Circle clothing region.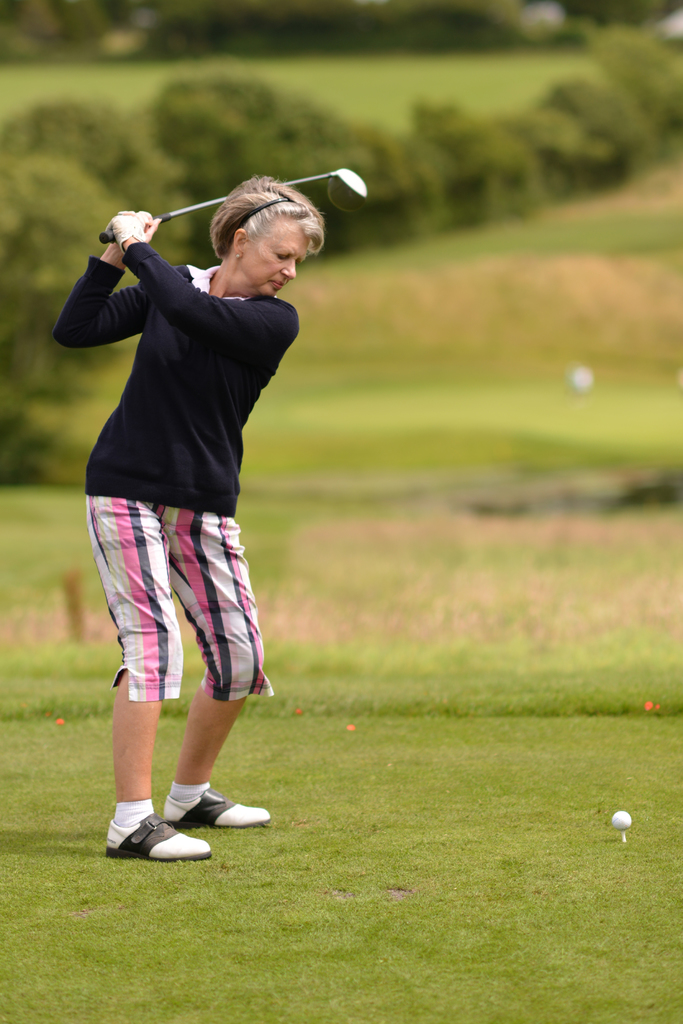
Region: <region>75, 211, 293, 725</region>.
